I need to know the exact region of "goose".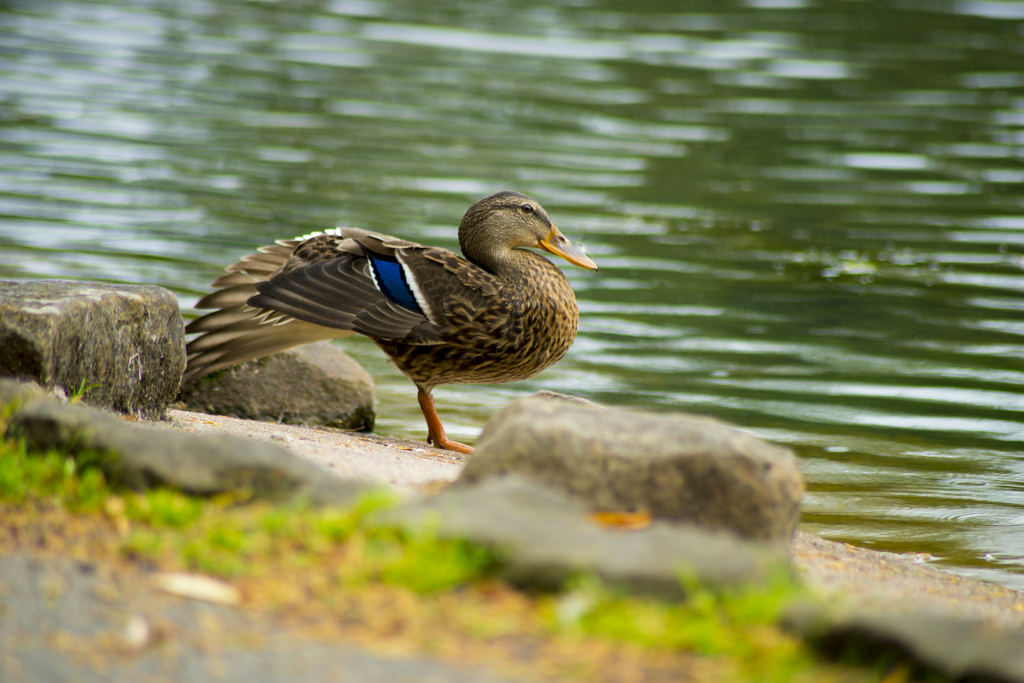
Region: [178, 190, 598, 454].
